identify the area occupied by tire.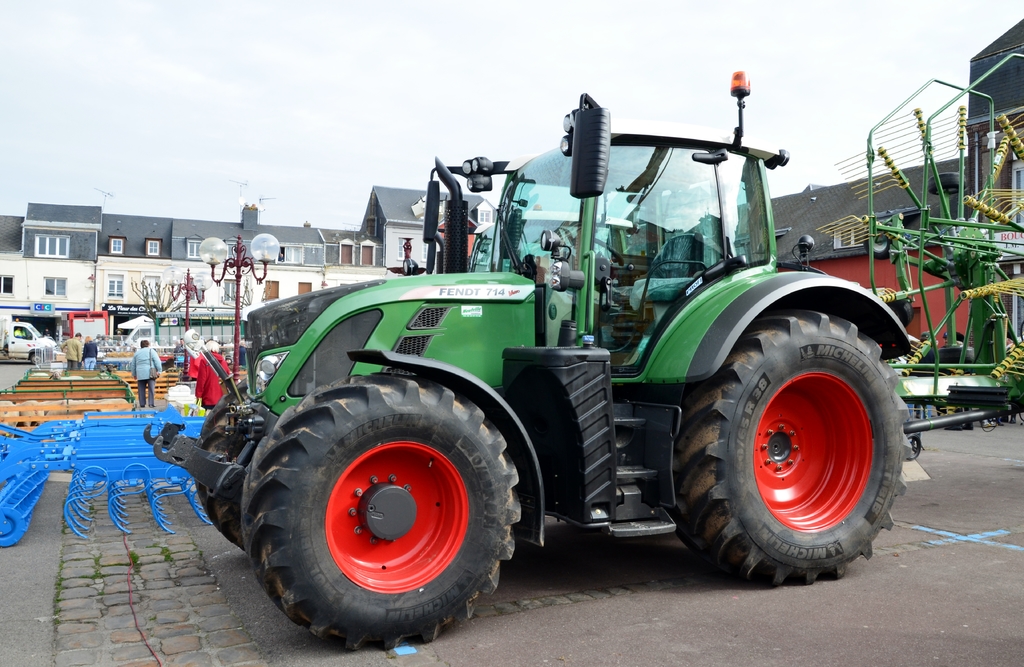
Area: bbox=[671, 304, 909, 588].
